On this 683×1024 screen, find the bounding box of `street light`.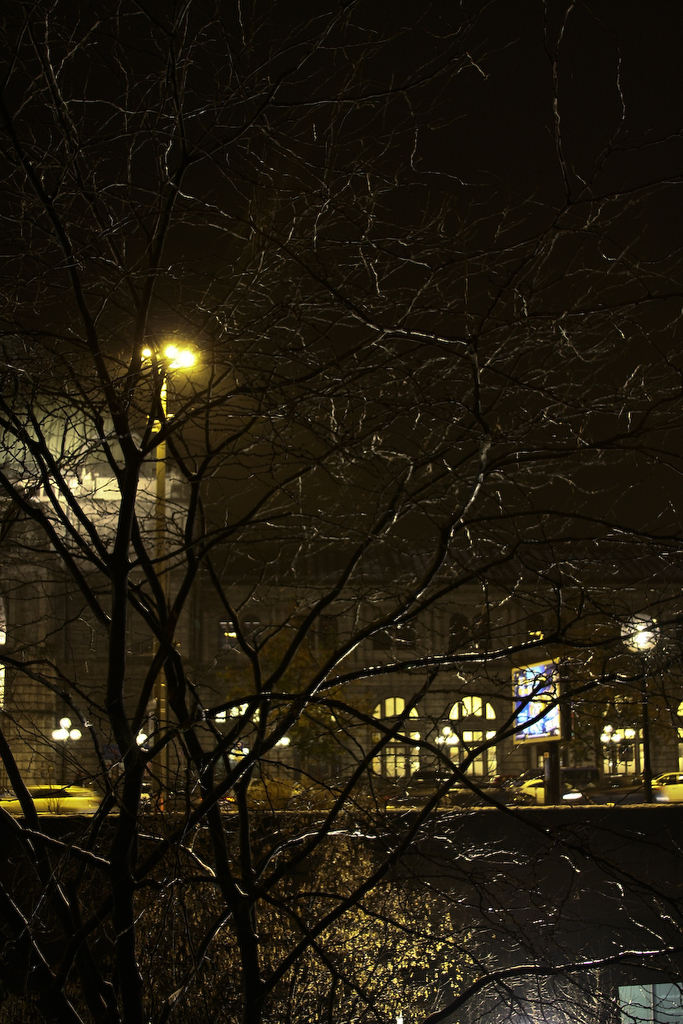
Bounding box: left=51, top=717, right=85, bottom=812.
